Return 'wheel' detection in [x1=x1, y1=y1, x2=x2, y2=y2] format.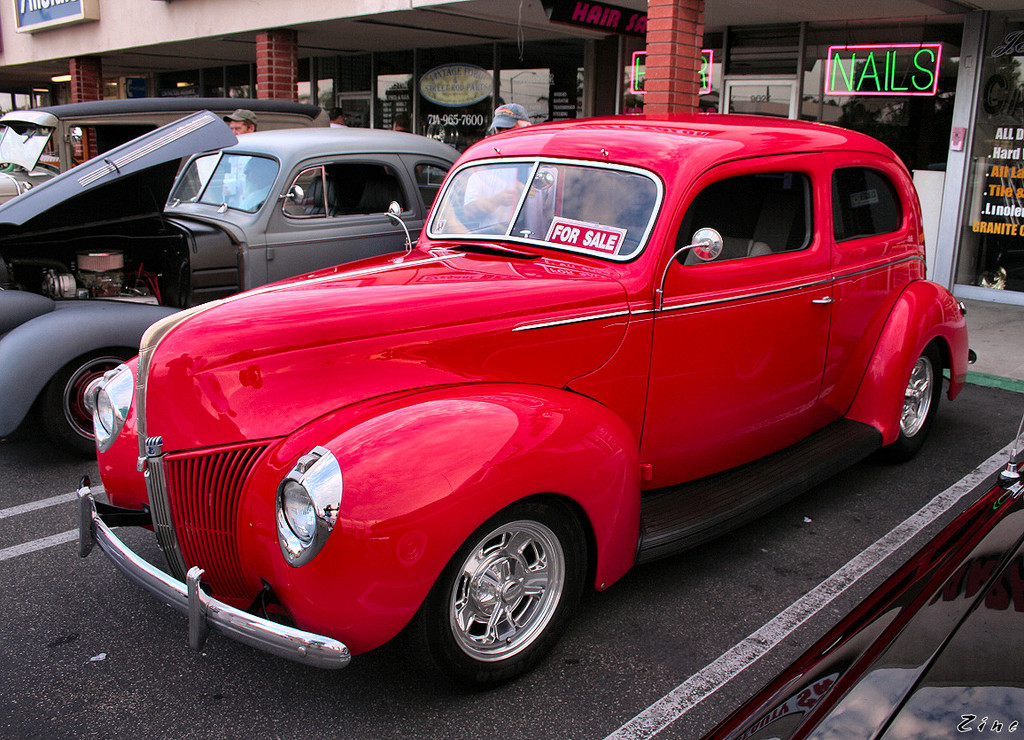
[x1=37, y1=351, x2=142, y2=465].
